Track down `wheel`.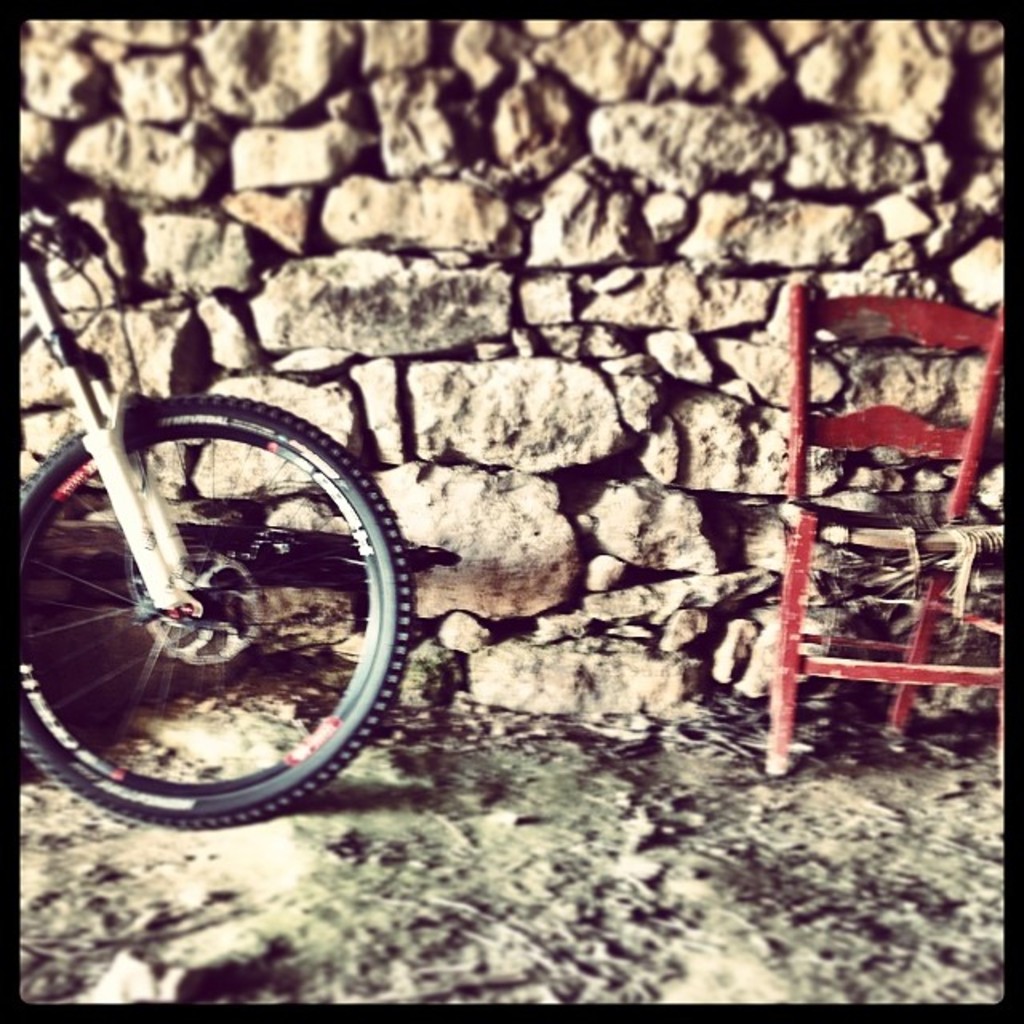
Tracked to {"x1": 6, "y1": 390, "x2": 392, "y2": 797}.
